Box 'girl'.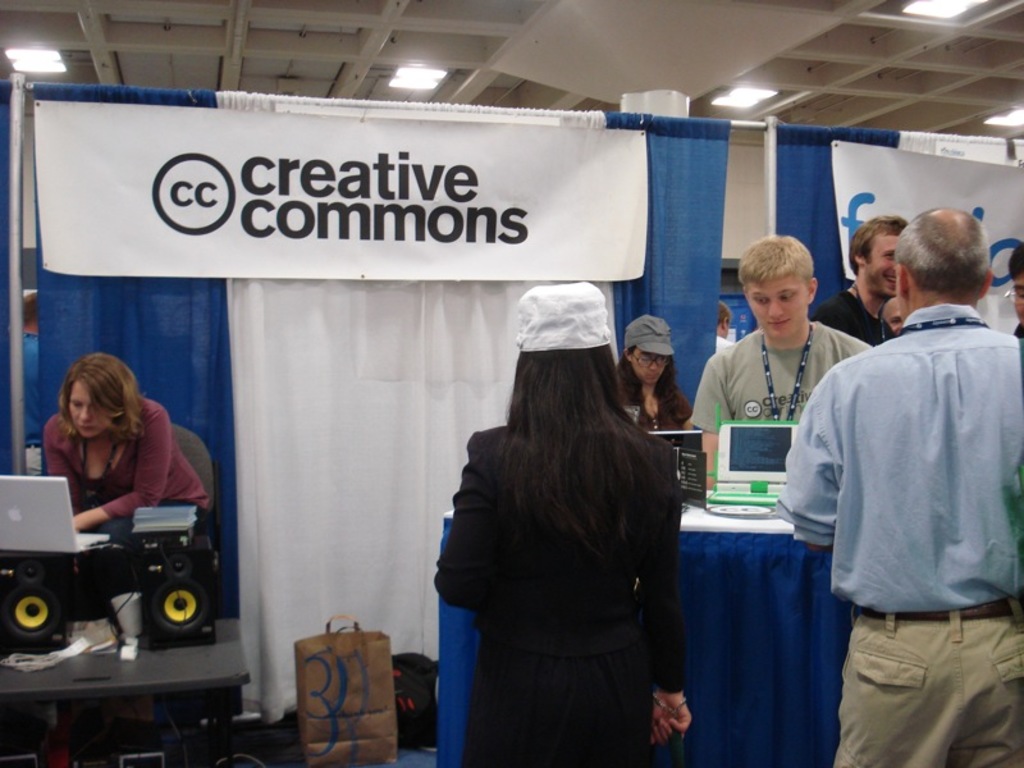
[left=429, top=279, right=695, bottom=767].
